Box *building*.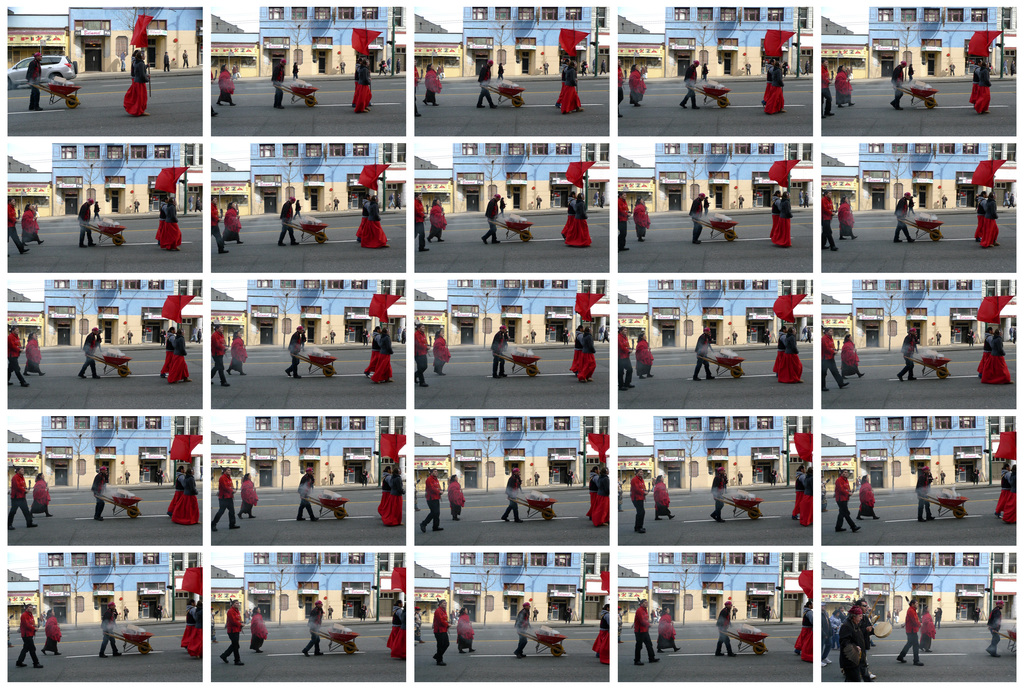
[left=821, top=414, right=1018, bottom=496].
